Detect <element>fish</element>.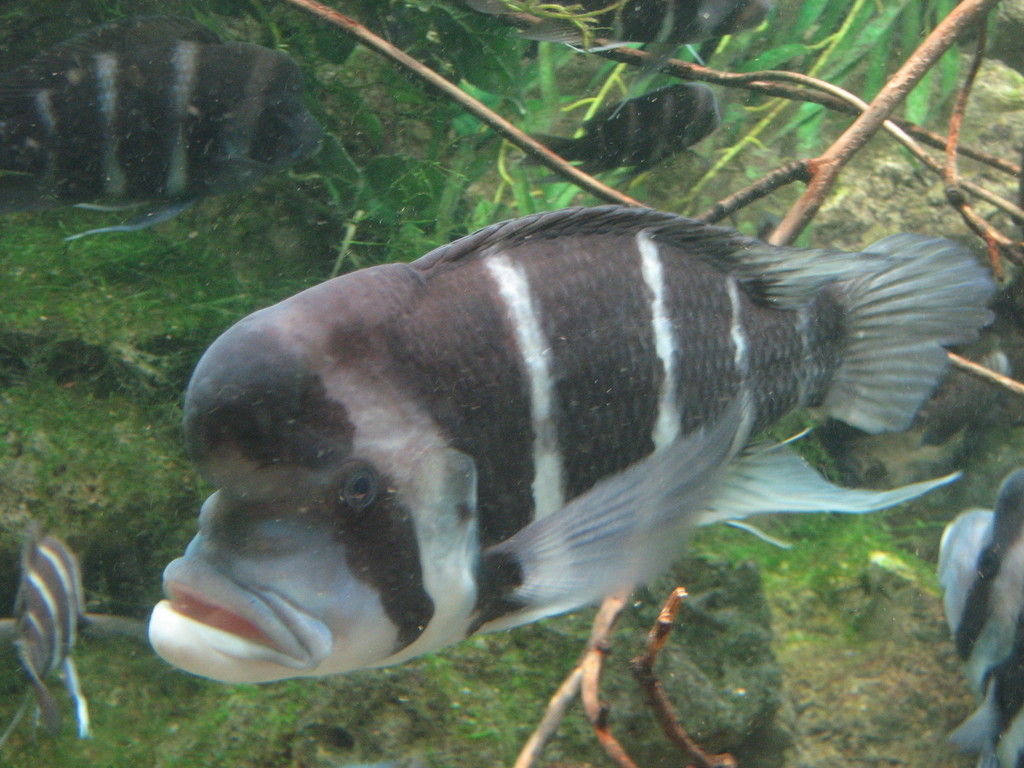
Detected at 511, 0, 767, 66.
